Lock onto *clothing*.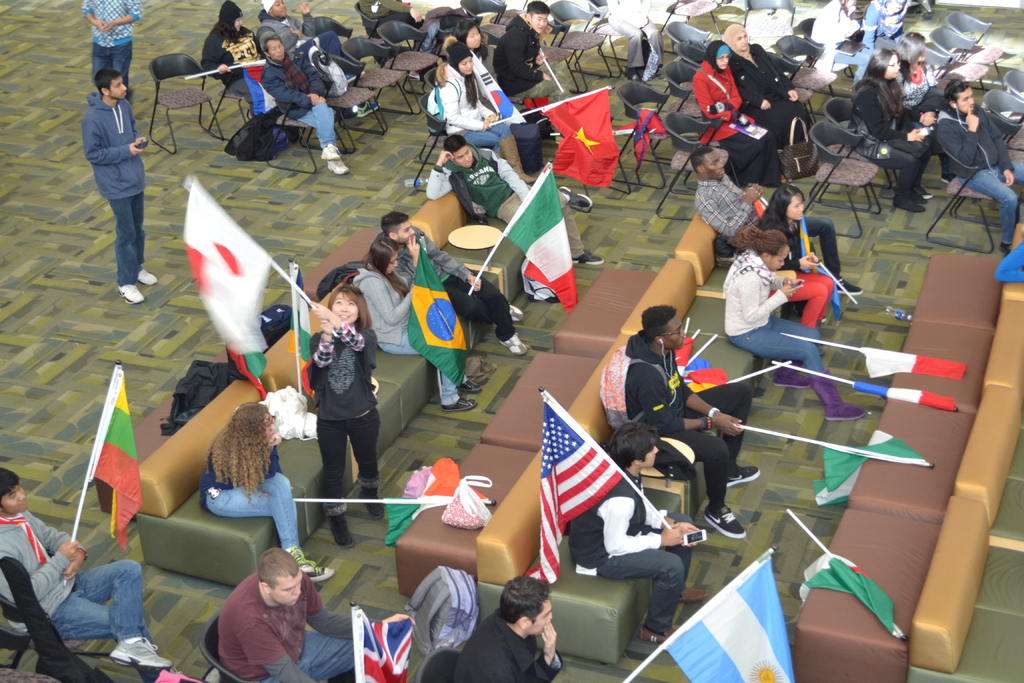
Locked: 569 445 699 632.
